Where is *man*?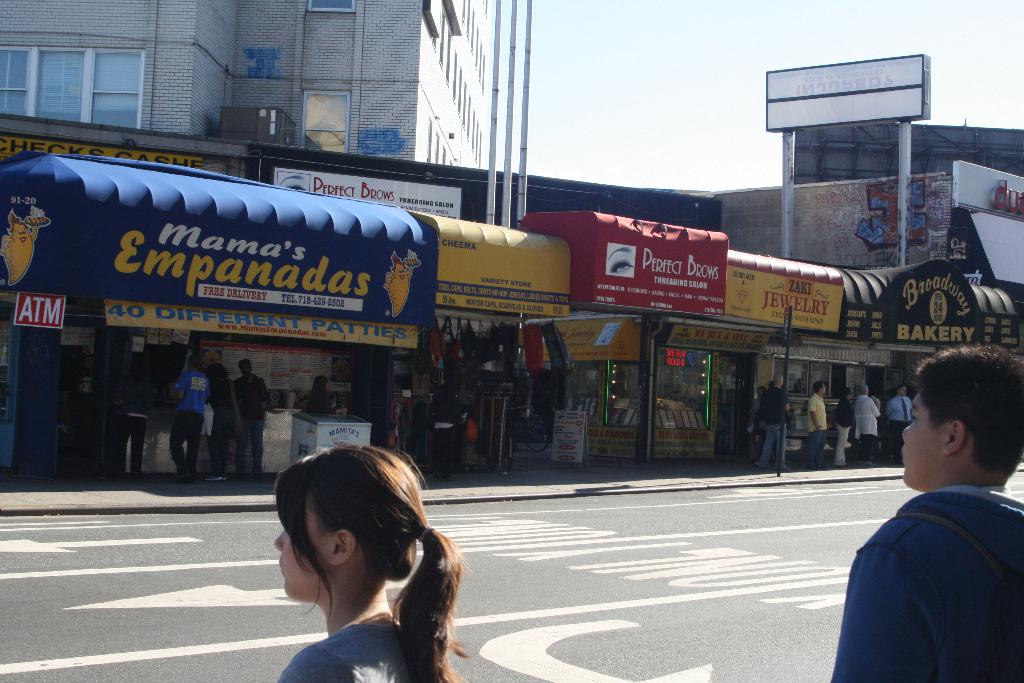
l=886, t=379, r=916, b=465.
